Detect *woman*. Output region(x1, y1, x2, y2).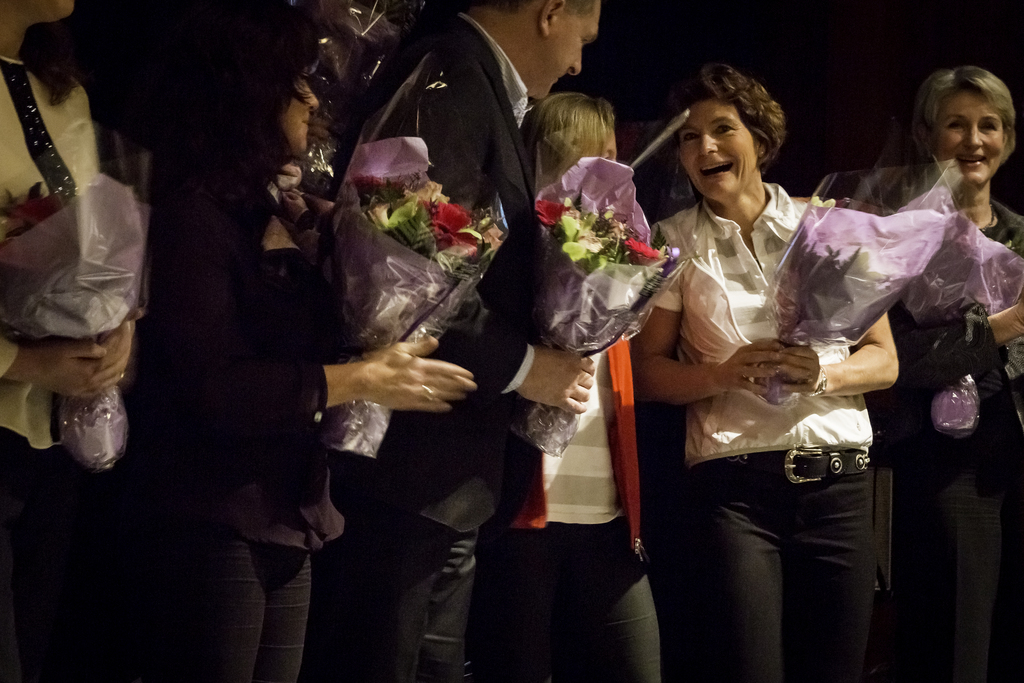
region(475, 83, 670, 682).
